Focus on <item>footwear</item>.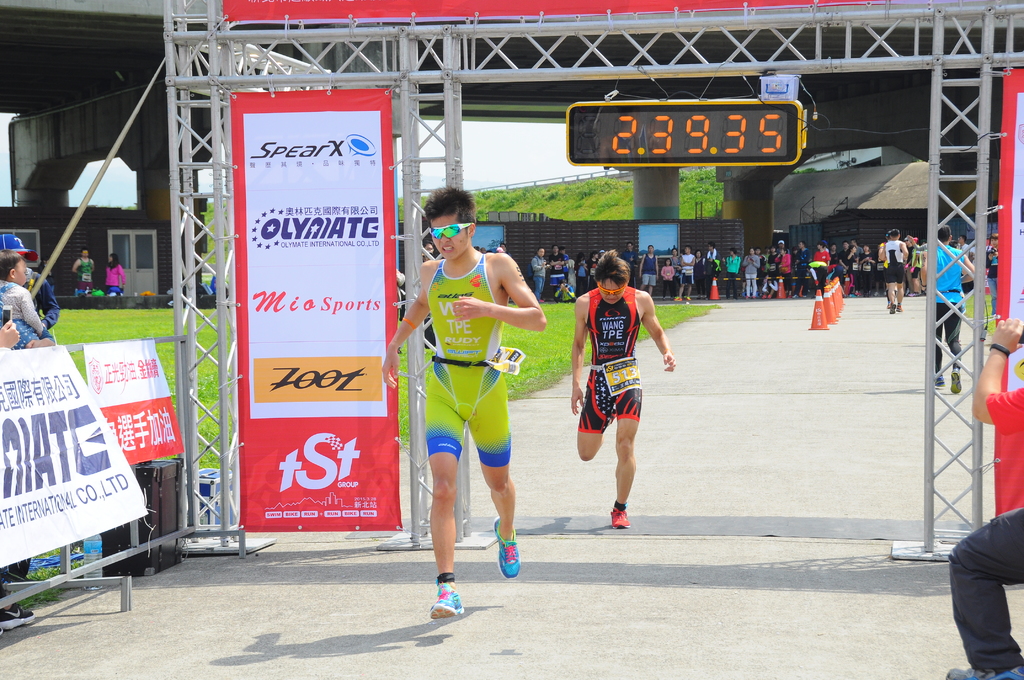
Focused at <bbox>890, 304, 900, 312</bbox>.
